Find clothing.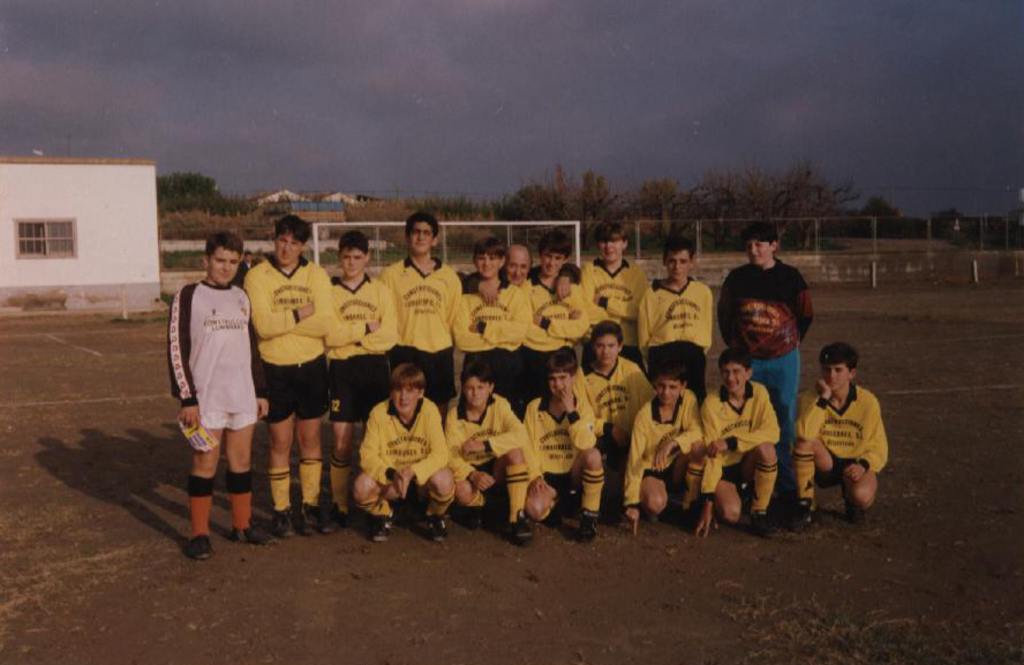
{"x1": 445, "y1": 391, "x2": 524, "y2": 478}.
